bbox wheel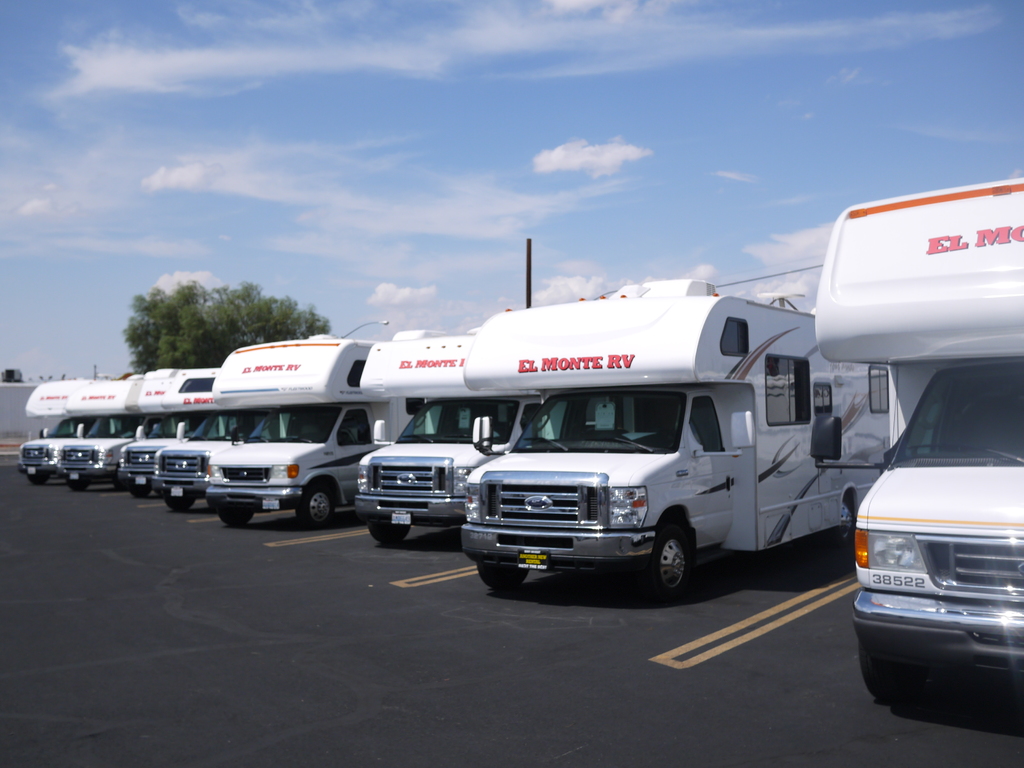
367:522:411:544
